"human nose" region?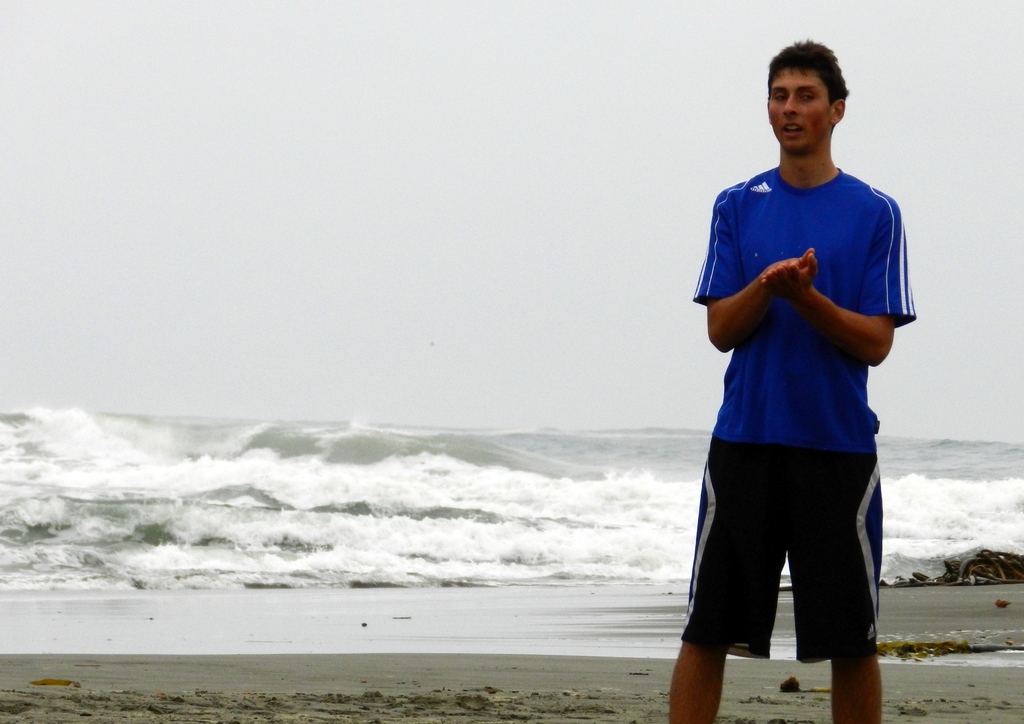
[781,92,797,120]
